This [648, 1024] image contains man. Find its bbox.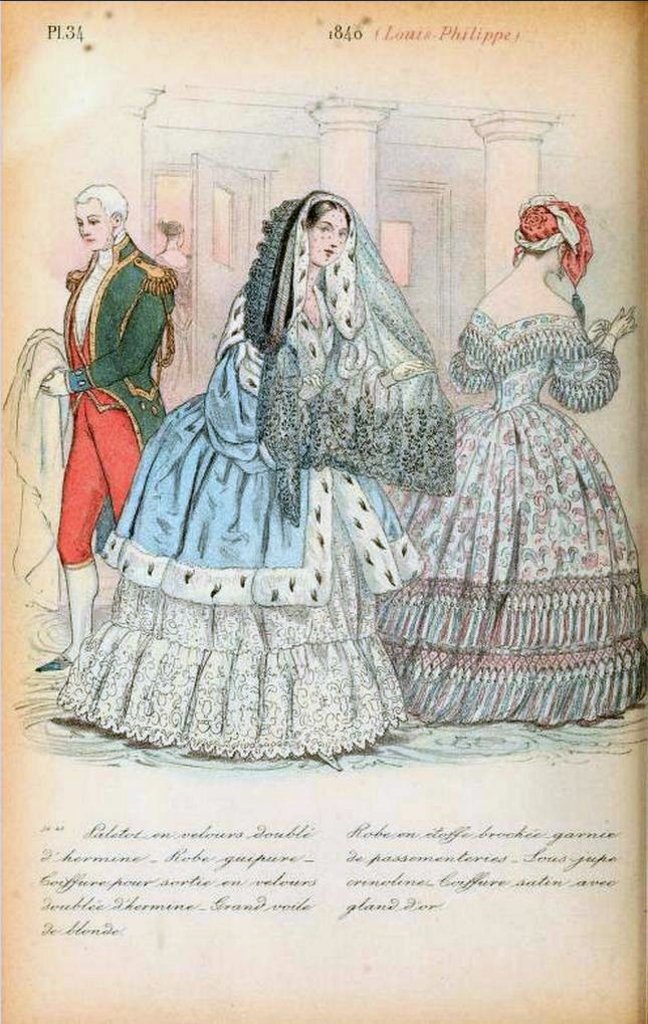
x1=17, y1=178, x2=183, y2=639.
